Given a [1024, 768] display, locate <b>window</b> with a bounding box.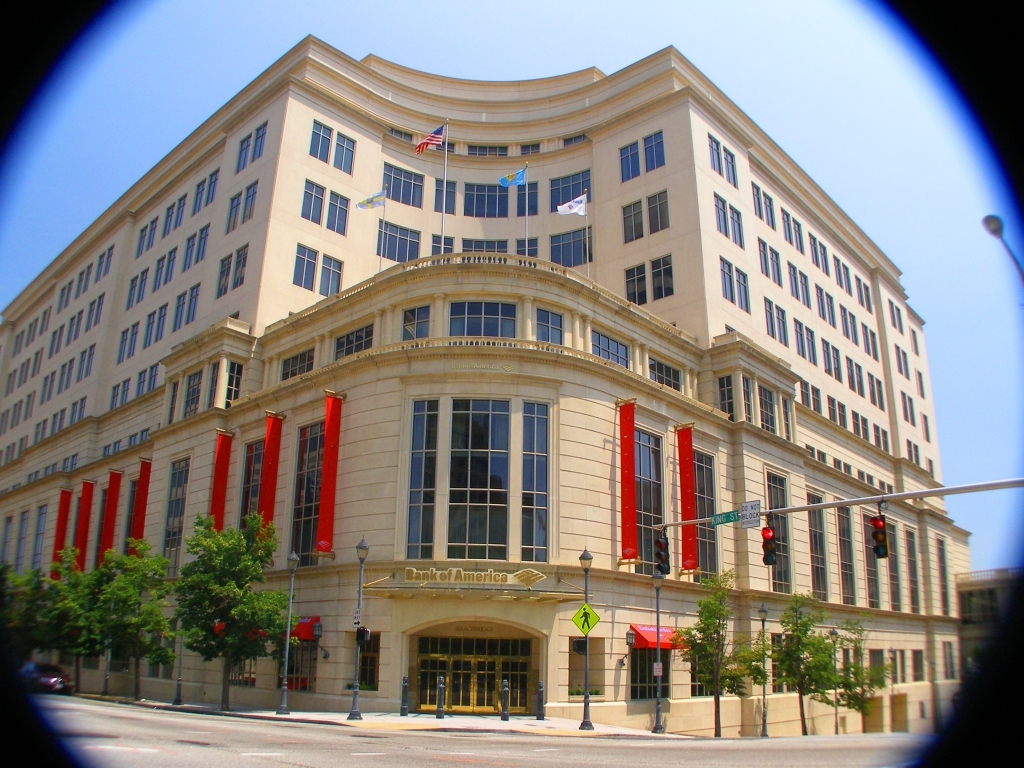
Located: BBox(437, 180, 454, 217).
